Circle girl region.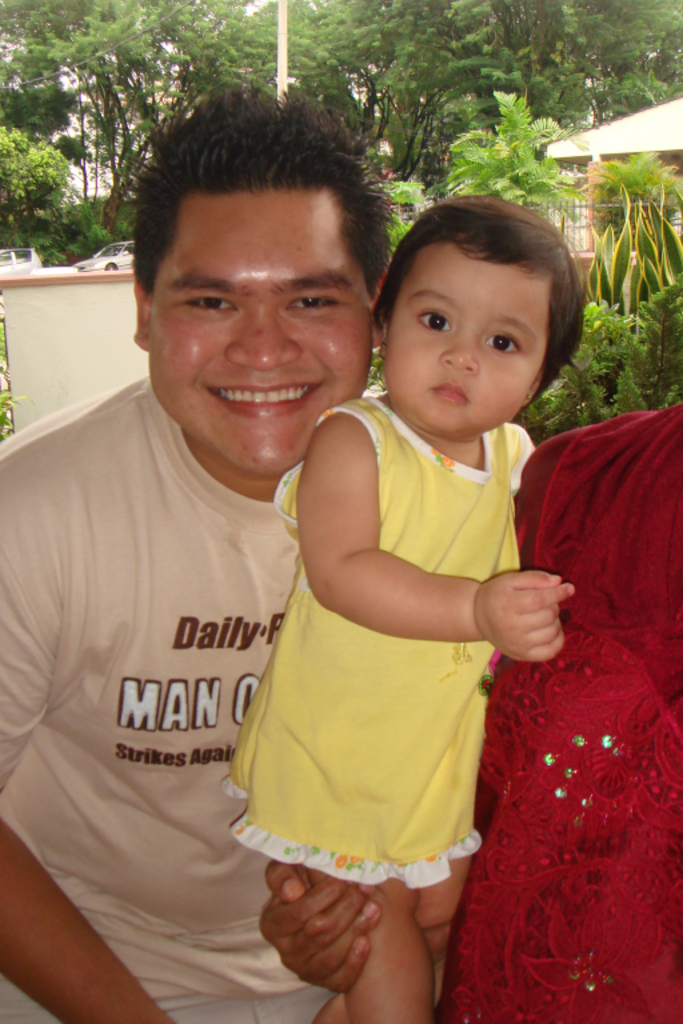
Region: Rect(213, 199, 586, 1017).
